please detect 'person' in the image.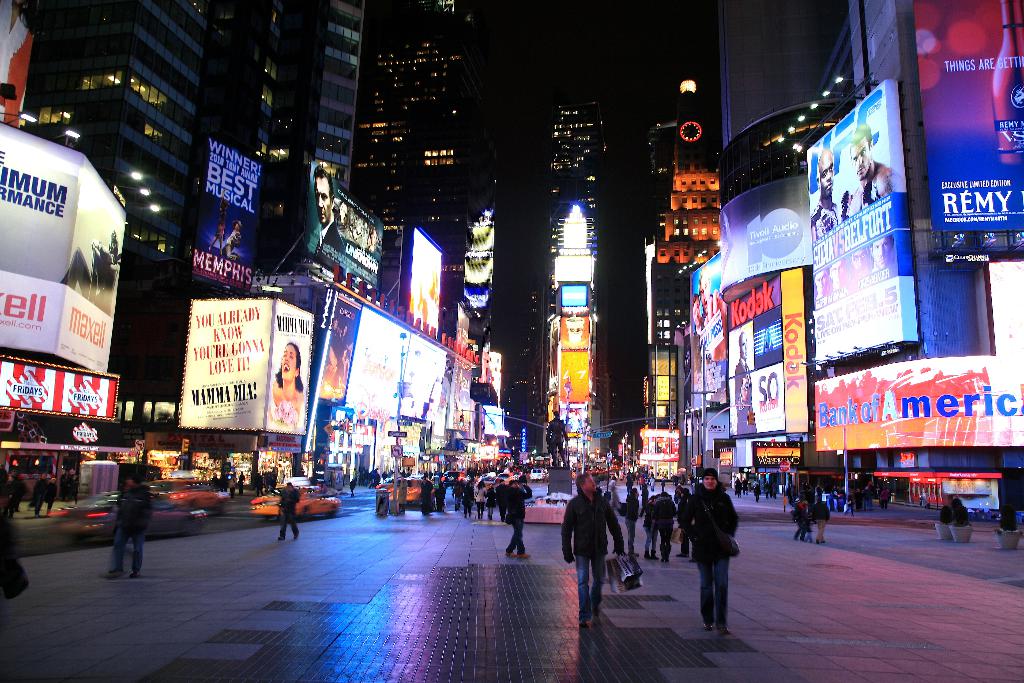
x1=789 y1=491 x2=806 y2=543.
